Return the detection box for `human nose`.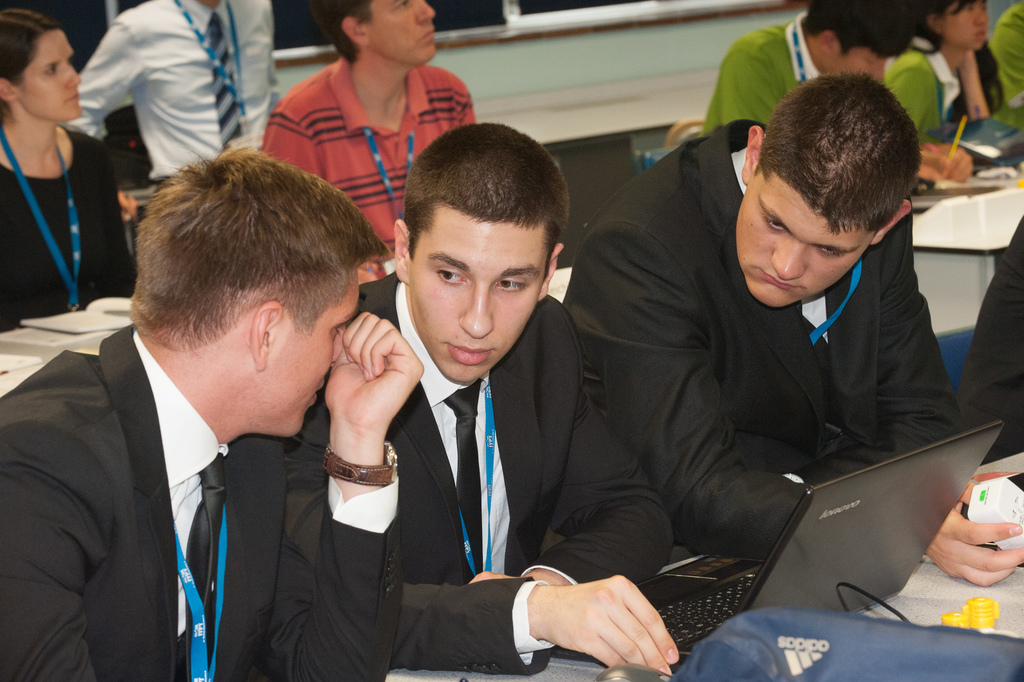
771/246/809/278.
